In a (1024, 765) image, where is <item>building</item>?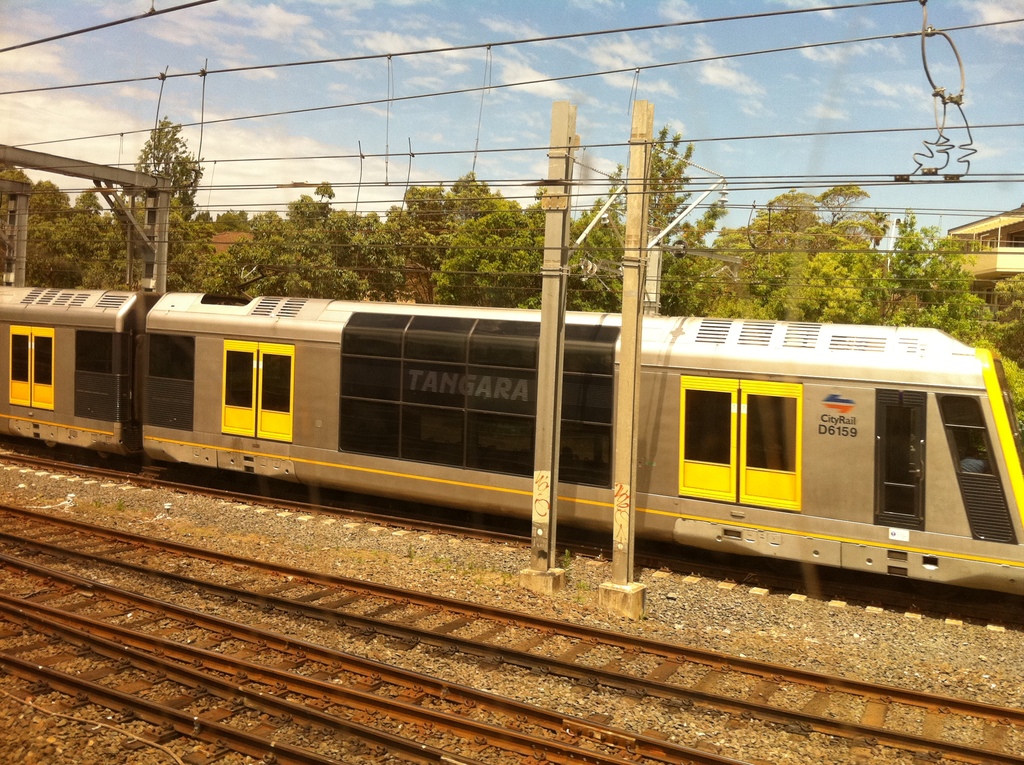
<region>942, 205, 1023, 318</region>.
